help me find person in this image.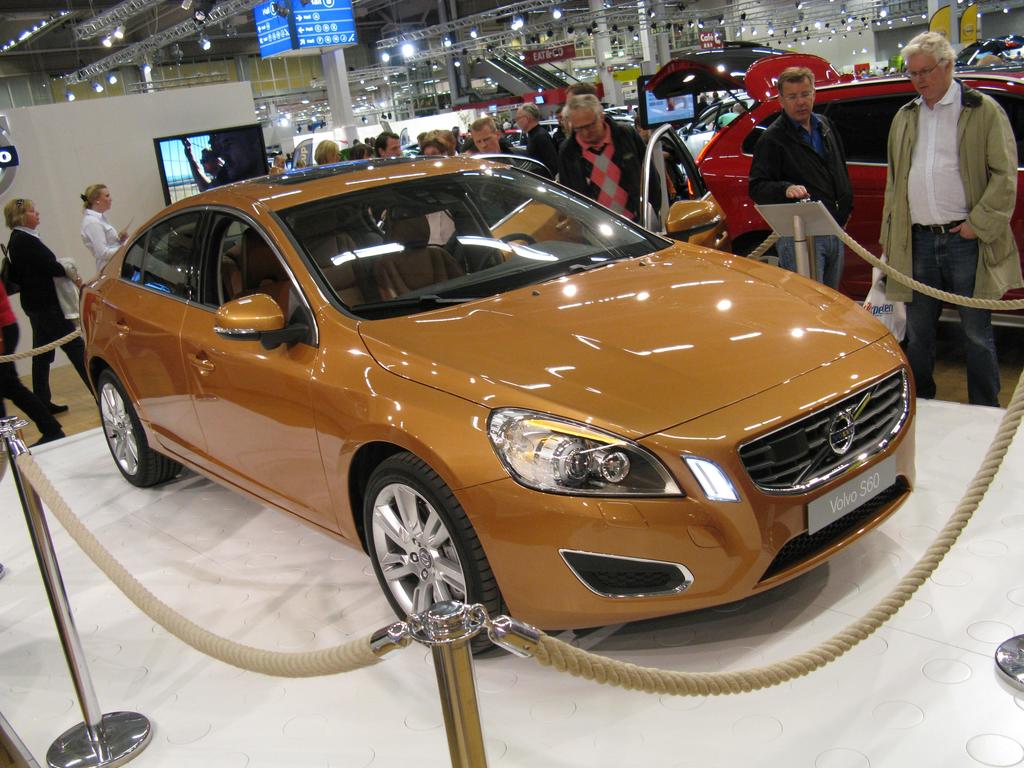
Found it: locate(314, 138, 342, 161).
